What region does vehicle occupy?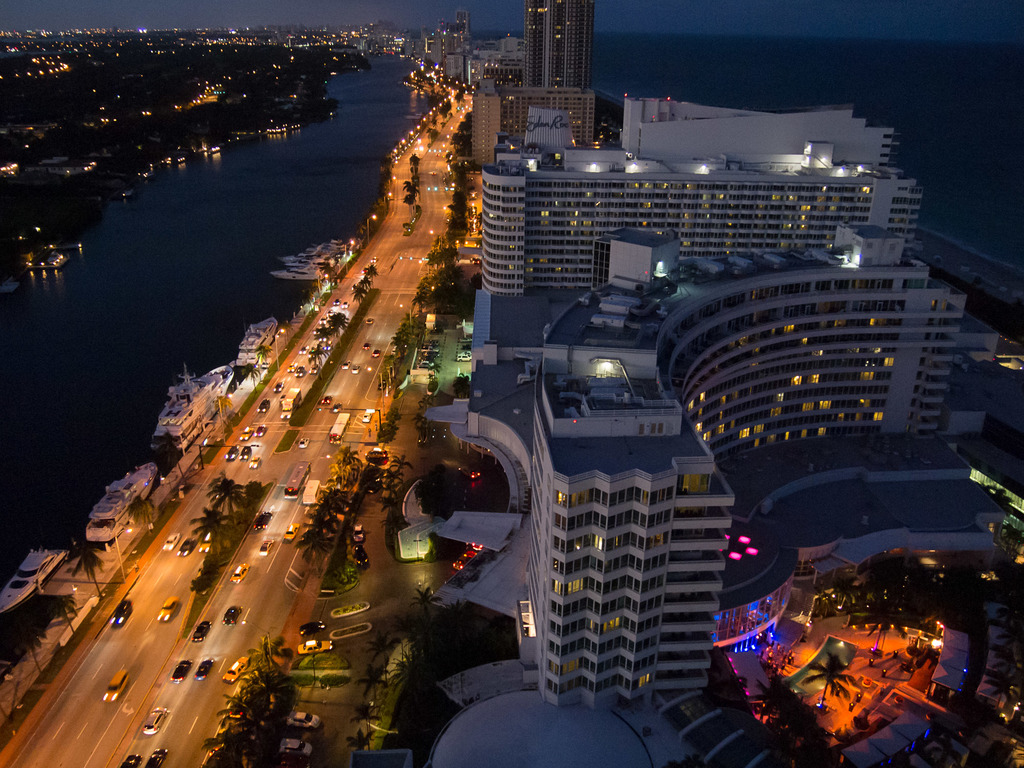
(300,617,327,636).
